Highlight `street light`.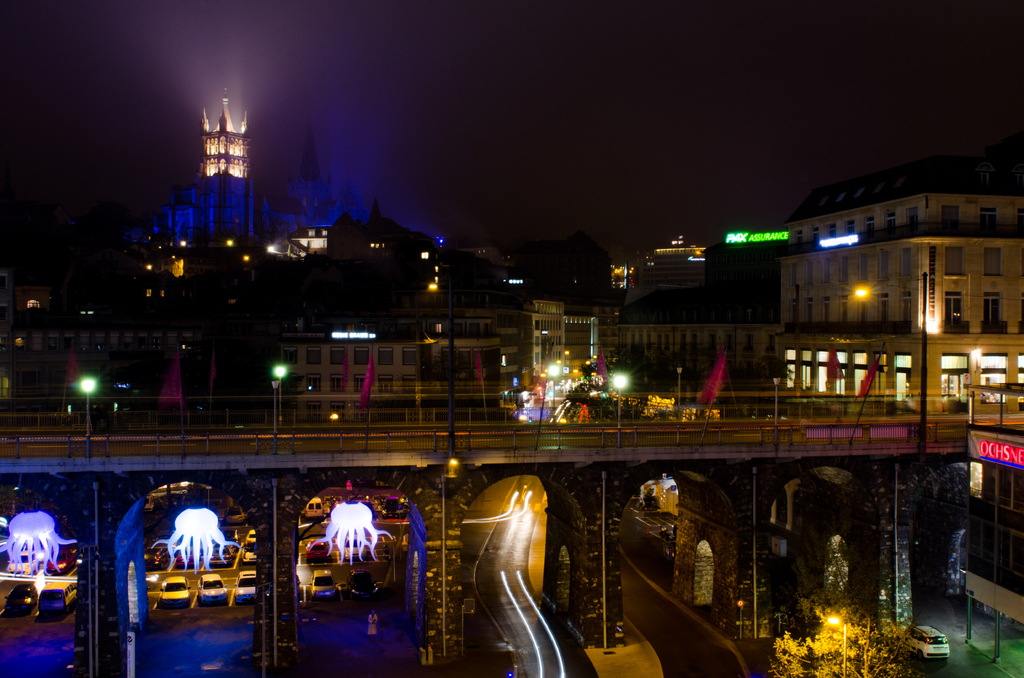
Highlighted region: x1=269, y1=380, x2=280, y2=450.
